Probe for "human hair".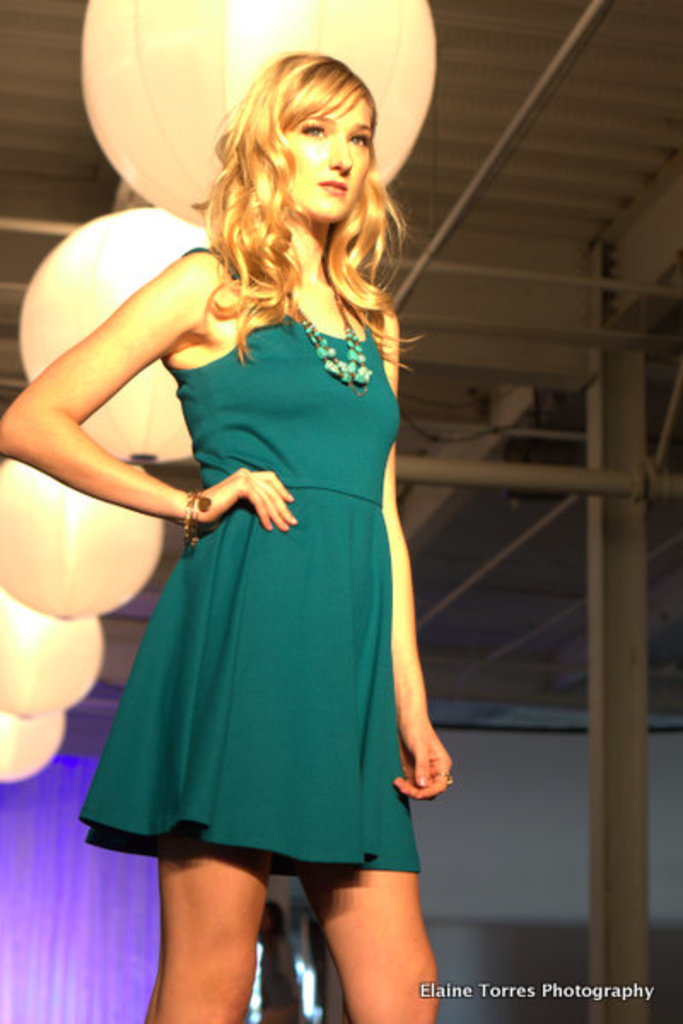
Probe result: 145/31/413/350.
